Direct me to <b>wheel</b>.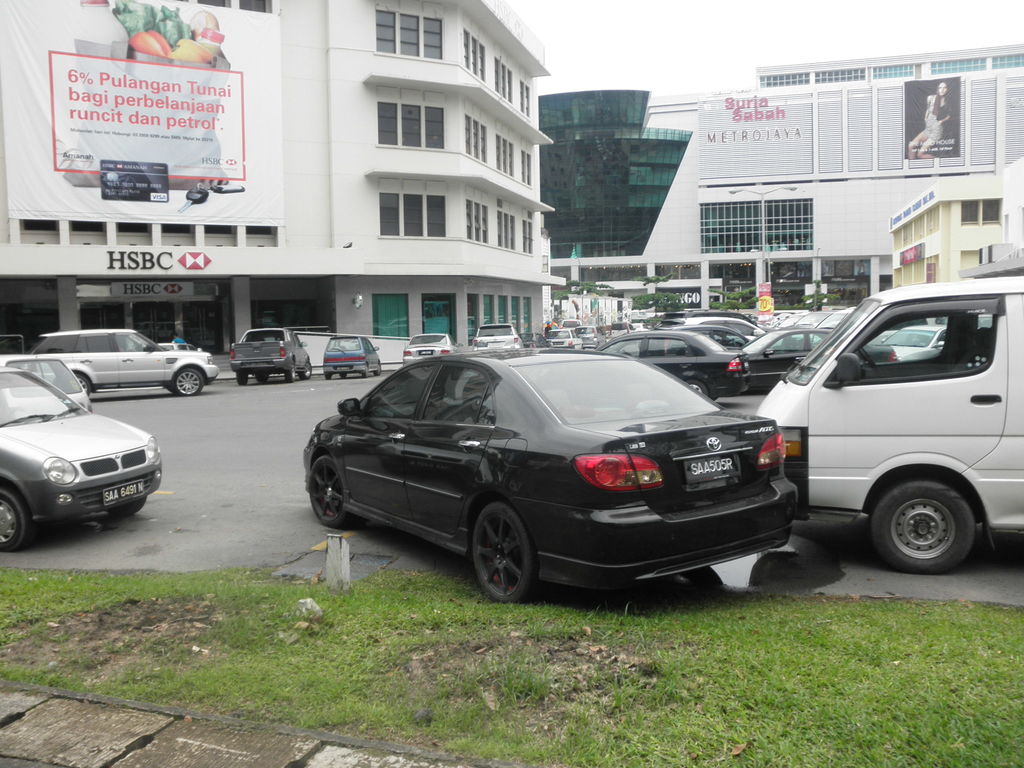
Direction: x1=255 y1=373 x2=267 y2=383.
